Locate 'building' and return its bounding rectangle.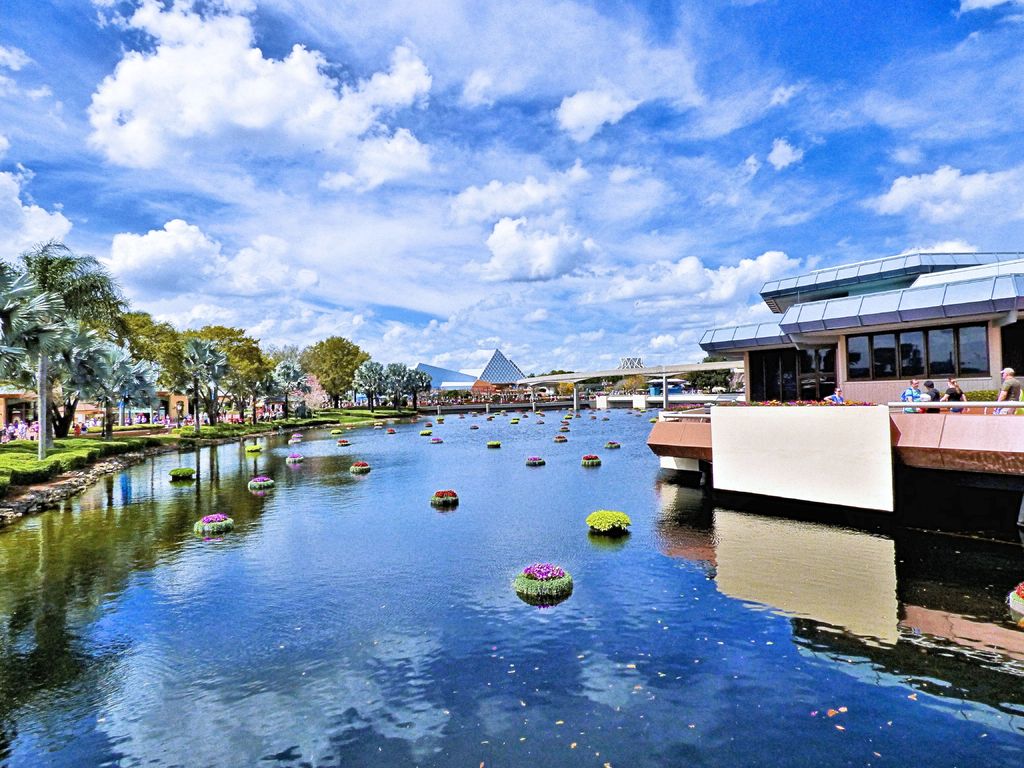
(left=647, top=249, right=1023, bottom=495).
